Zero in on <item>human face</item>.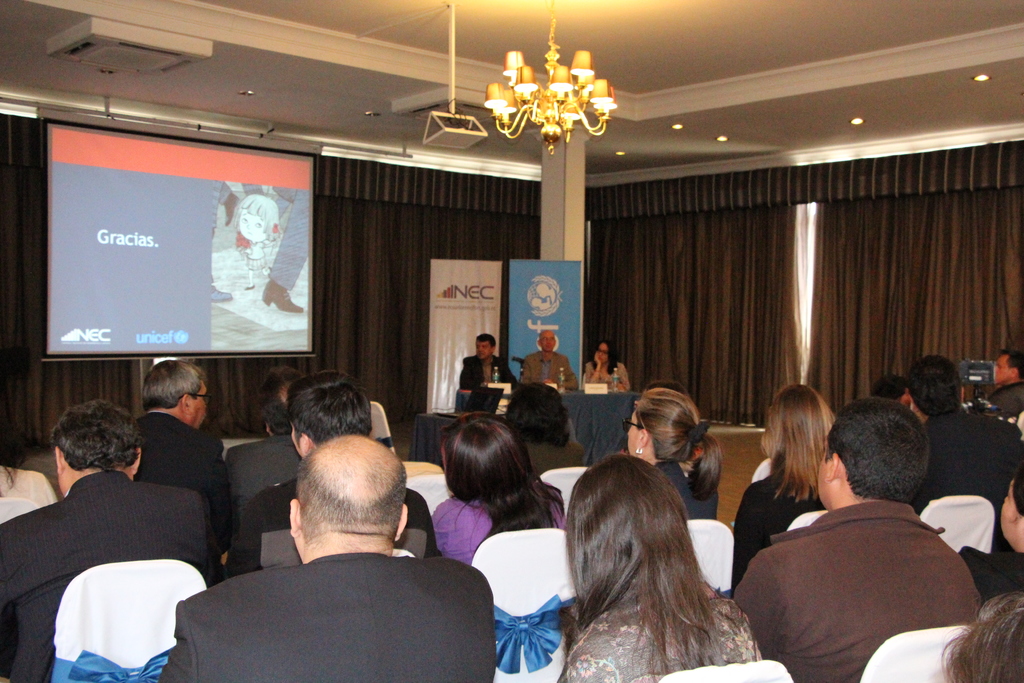
Zeroed in: Rect(186, 379, 207, 425).
